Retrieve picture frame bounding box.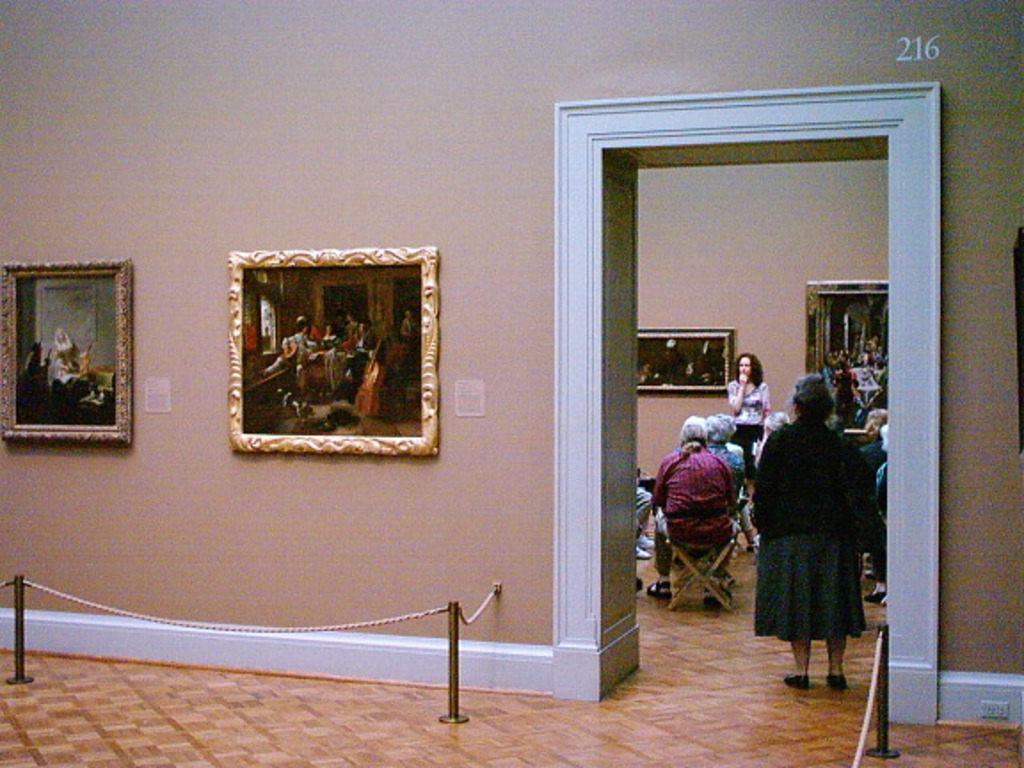
Bounding box: {"x1": 212, "y1": 235, "x2": 446, "y2": 471}.
